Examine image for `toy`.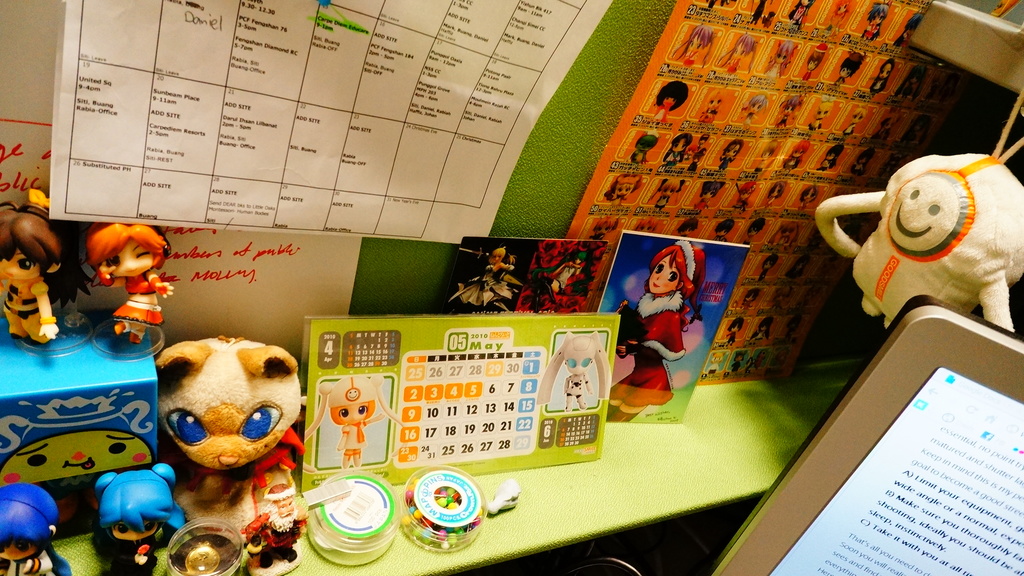
Examination result: (776, 92, 803, 129).
